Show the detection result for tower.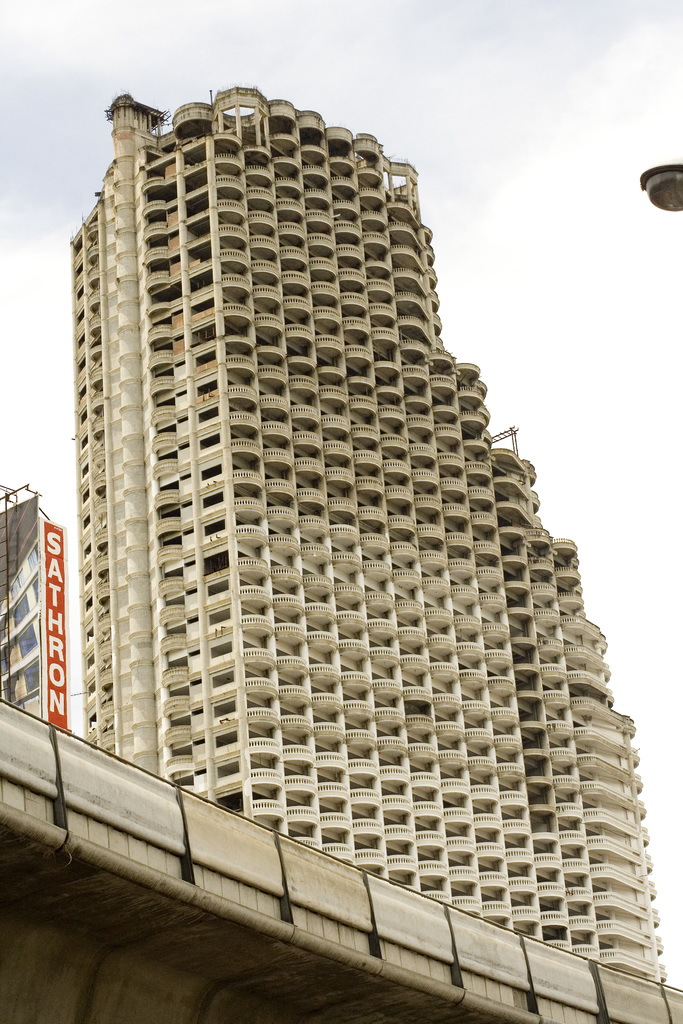
bbox=(22, 82, 612, 934).
